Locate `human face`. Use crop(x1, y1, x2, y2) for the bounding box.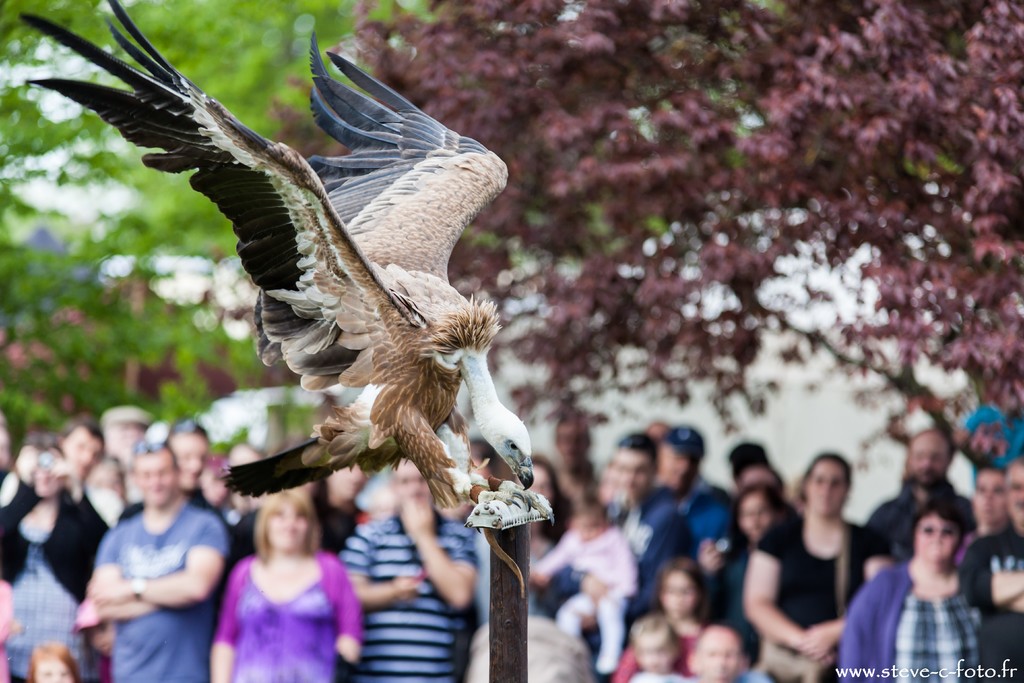
crop(689, 629, 747, 682).
